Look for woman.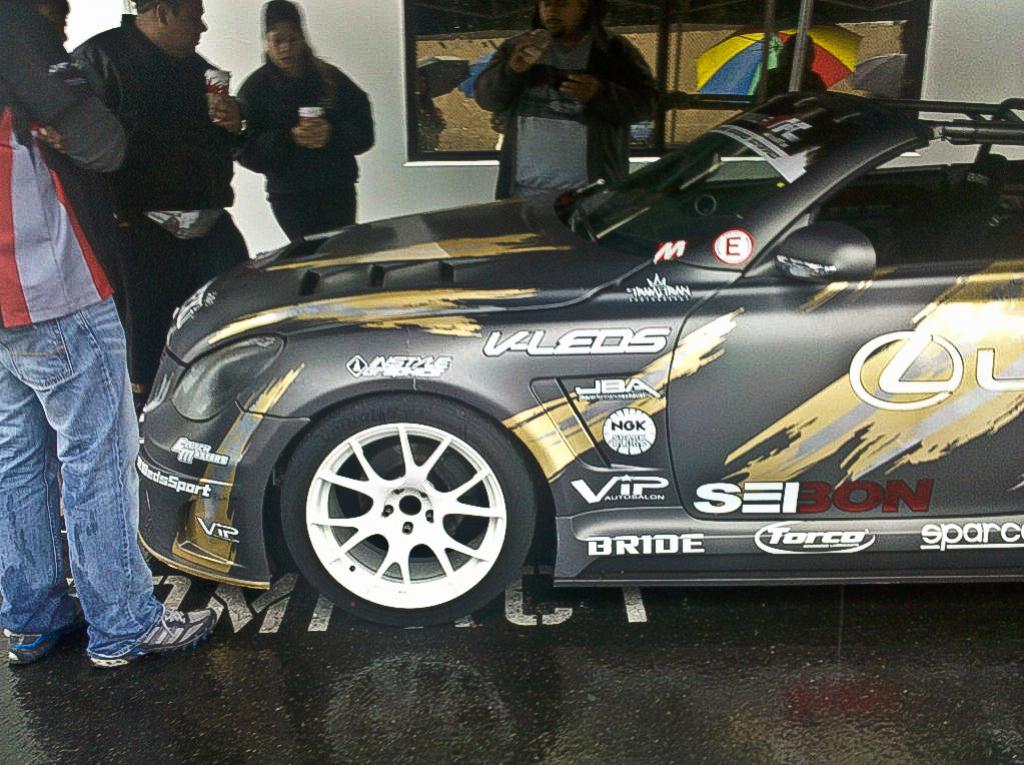
Found: locate(205, 13, 371, 248).
